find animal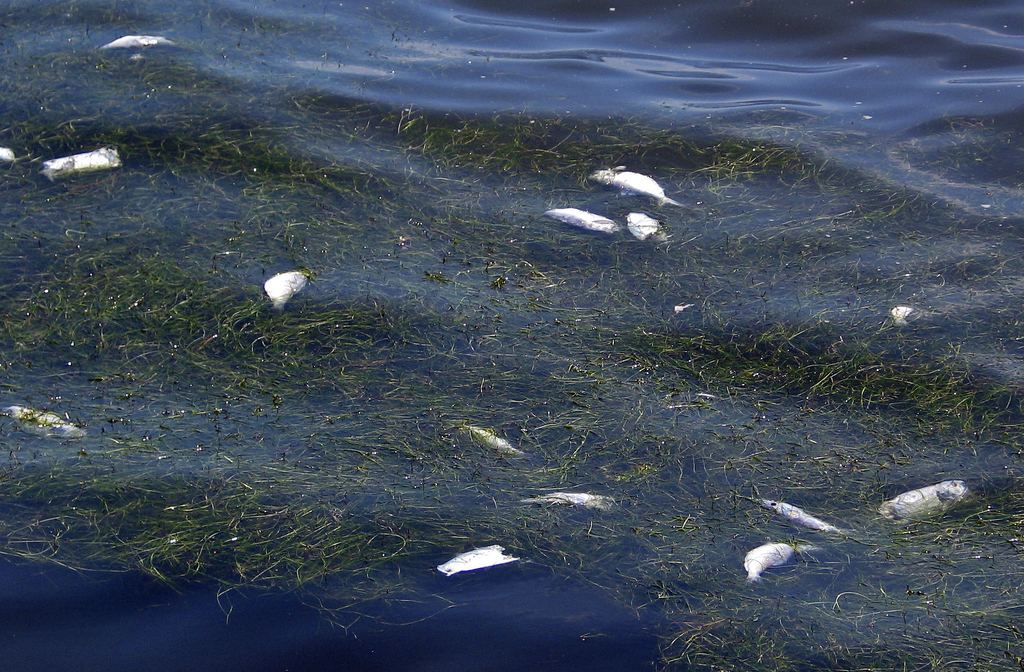
435 541 521 579
